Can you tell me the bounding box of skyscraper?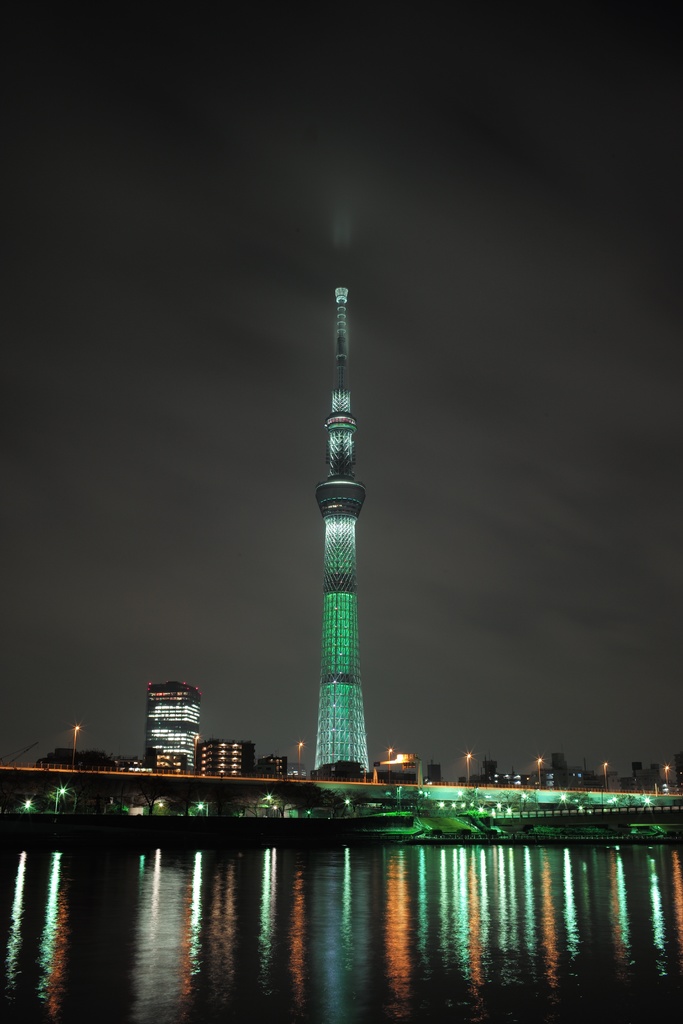
152 675 197 769.
